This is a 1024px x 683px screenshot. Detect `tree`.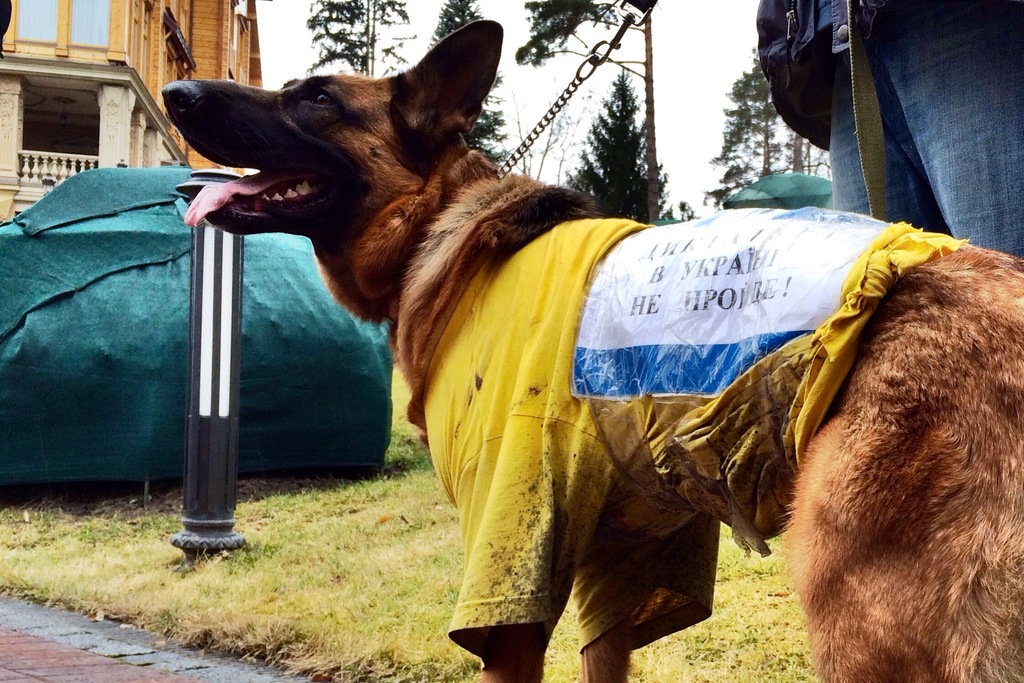
select_region(306, 0, 414, 76).
